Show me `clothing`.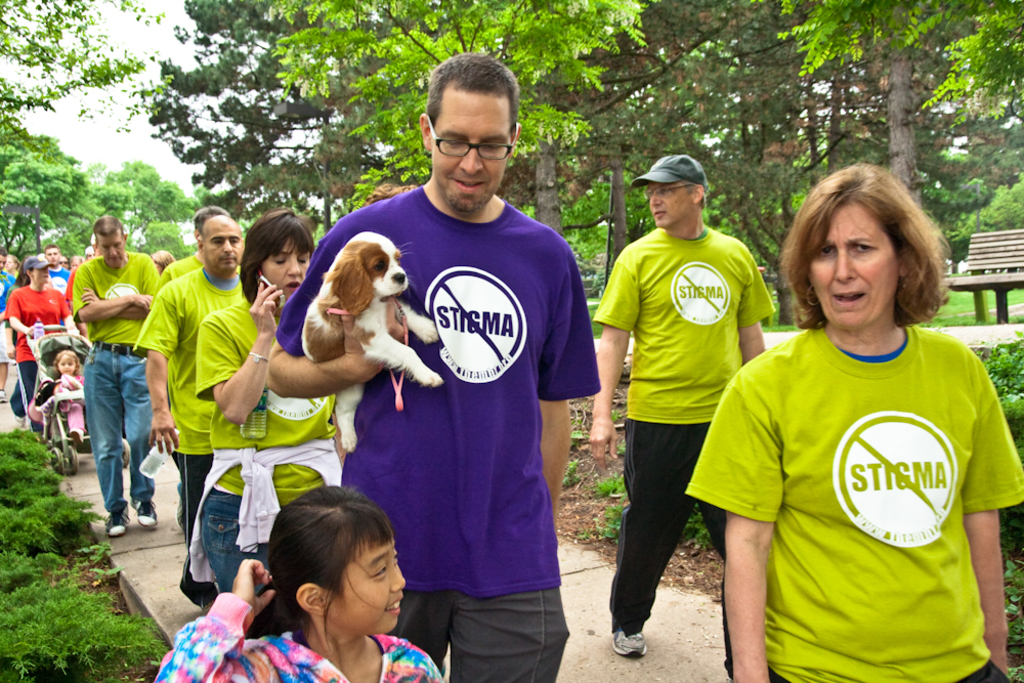
`clothing` is here: (190, 298, 358, 600).
